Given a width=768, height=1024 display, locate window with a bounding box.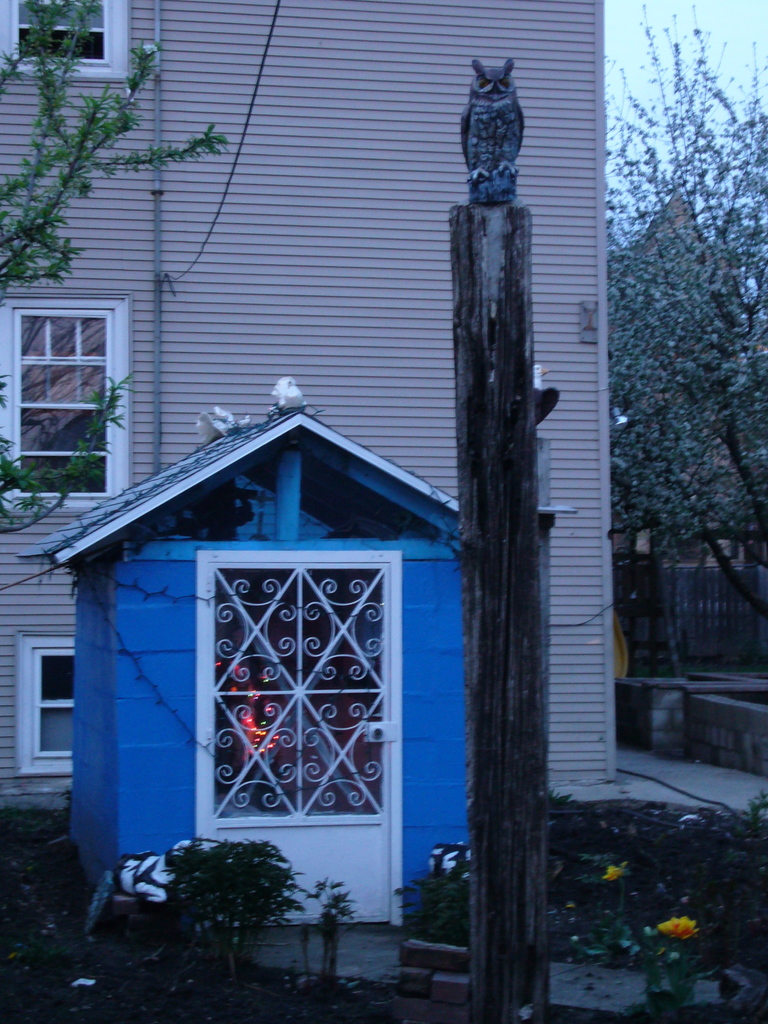
Located: 0/0/116/72.
